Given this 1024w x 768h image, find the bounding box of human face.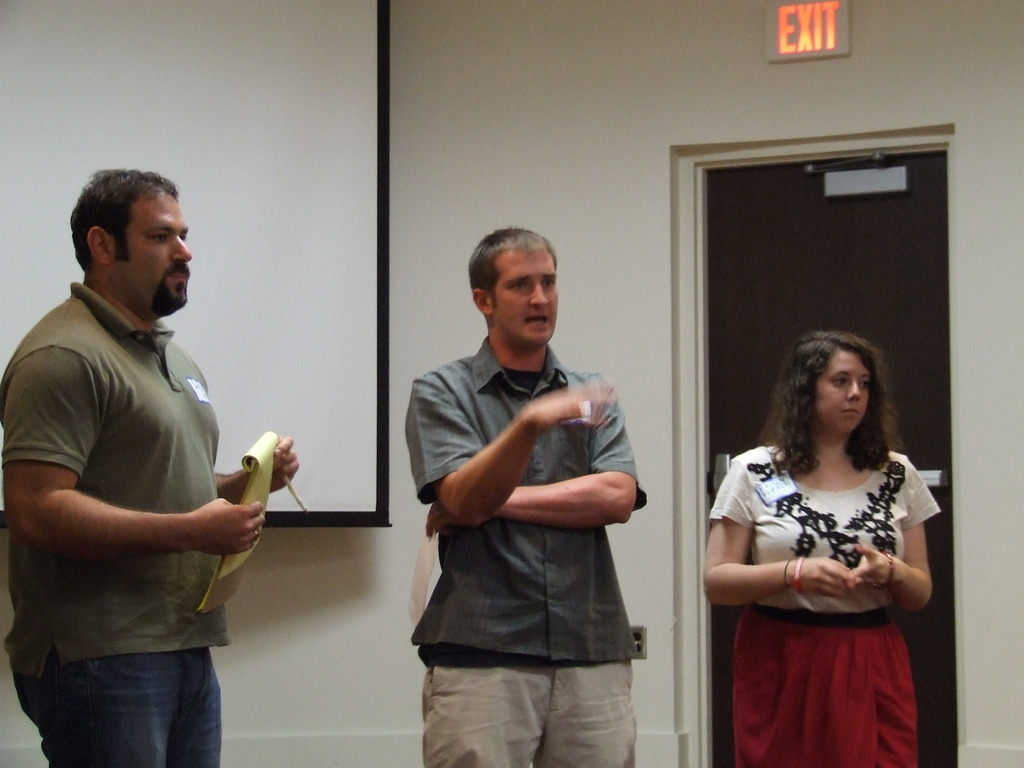
Rect(493, 244, 562, 346).
